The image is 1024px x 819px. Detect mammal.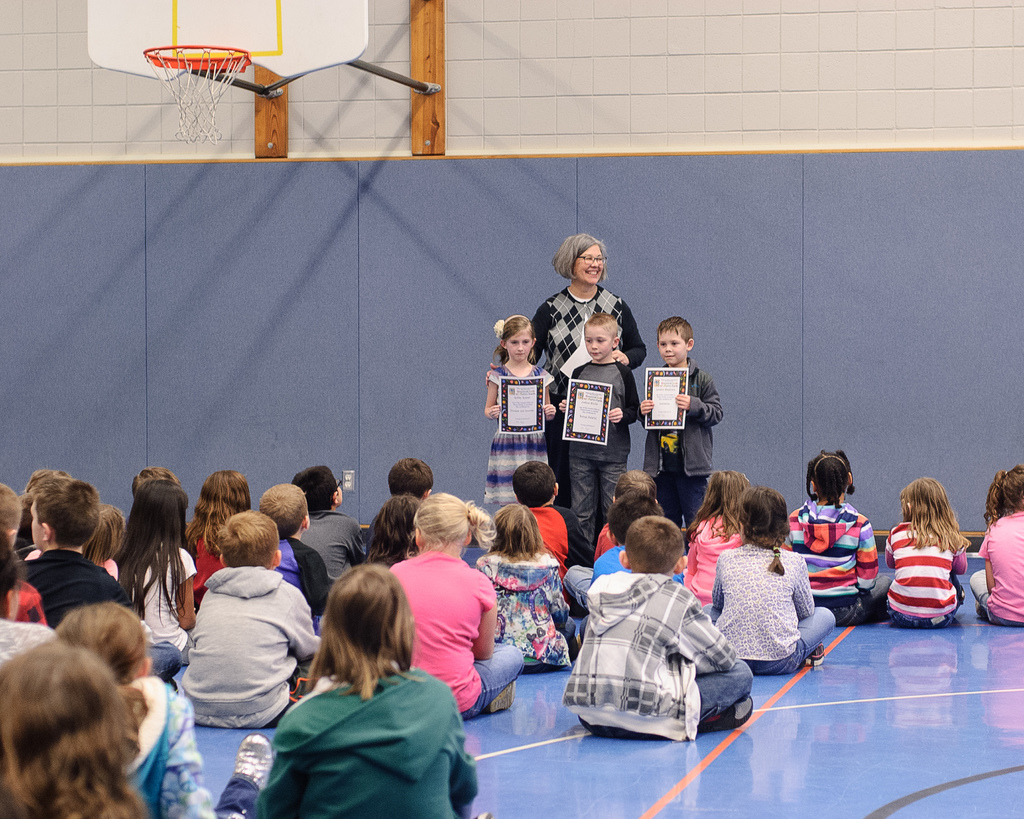
Detection: 0:523:51:624.
